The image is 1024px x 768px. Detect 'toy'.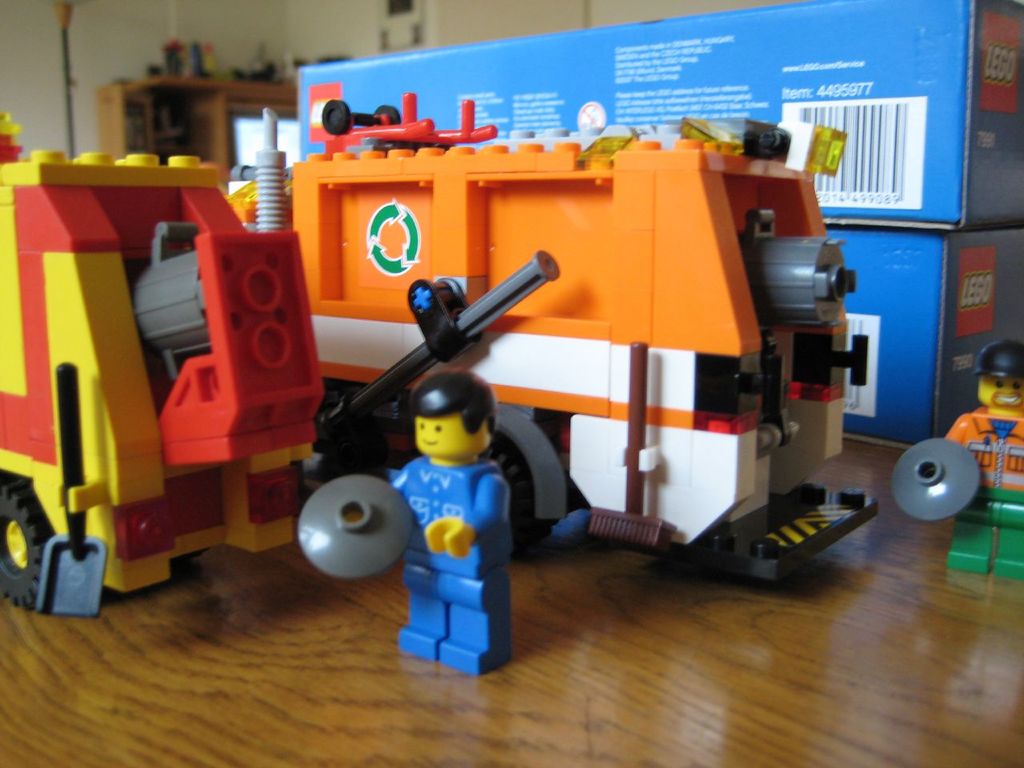
Detection: x1=894, y1=338, x2=1023, y2=572.
